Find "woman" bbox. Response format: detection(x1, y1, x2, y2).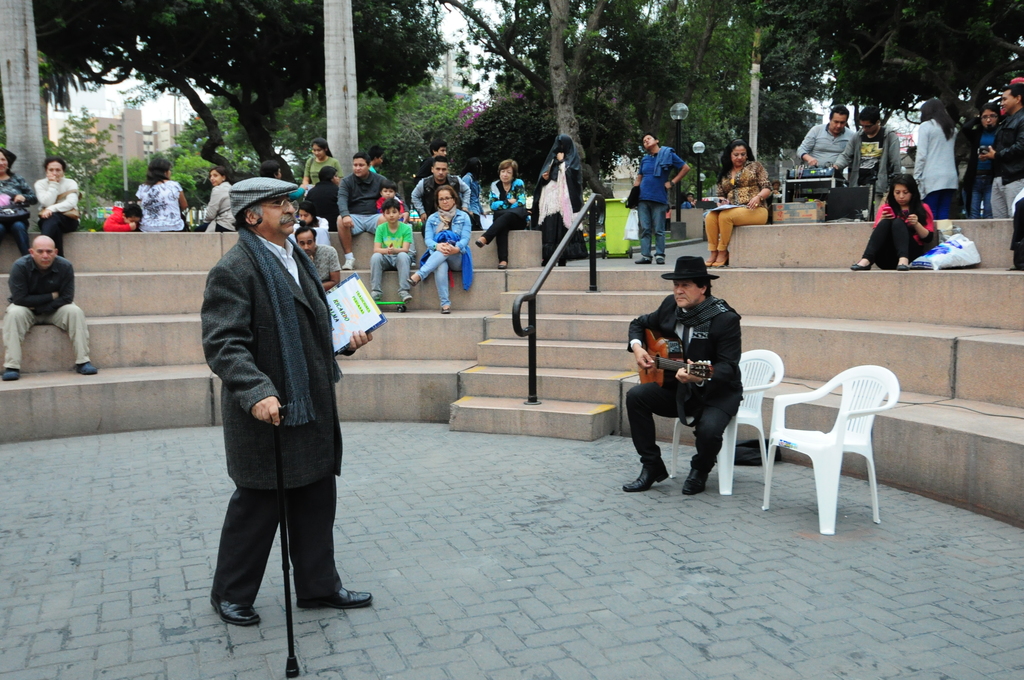
detection(33, 157, 84, 258).
